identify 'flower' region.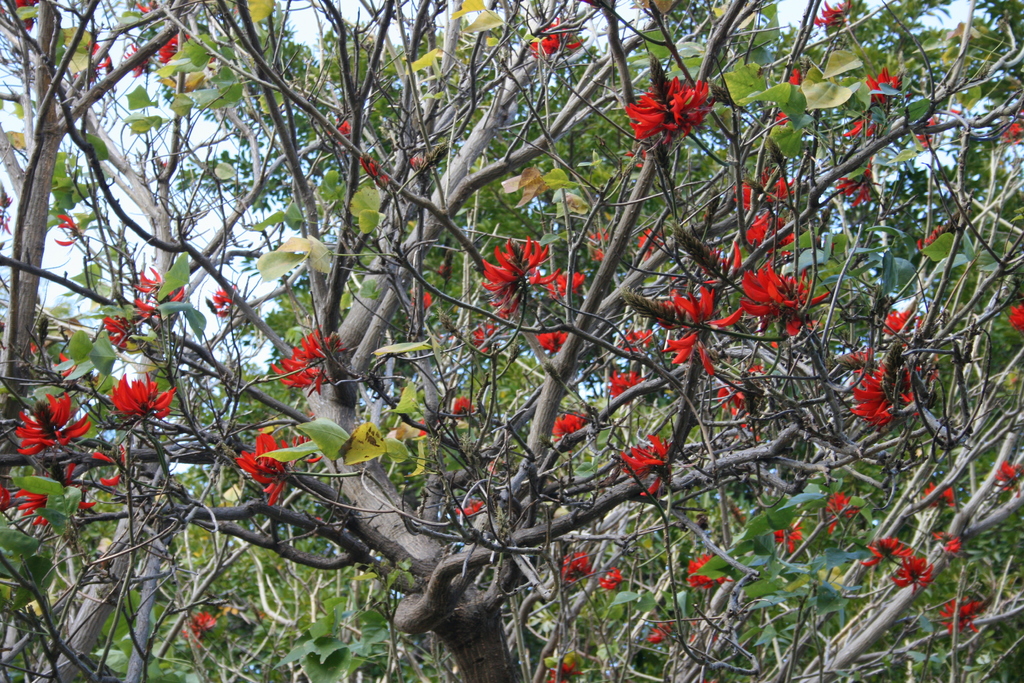
Region: Rect(919, 227, 942, 254).
